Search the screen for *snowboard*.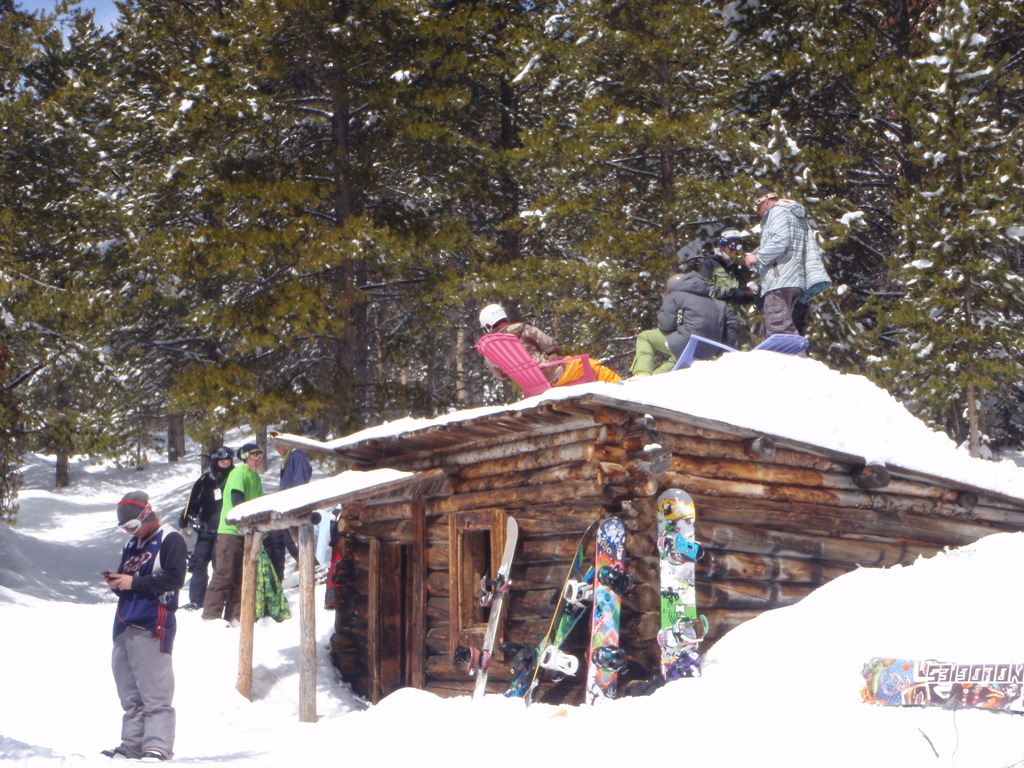
Found at region(456, 508, 520, 702).
